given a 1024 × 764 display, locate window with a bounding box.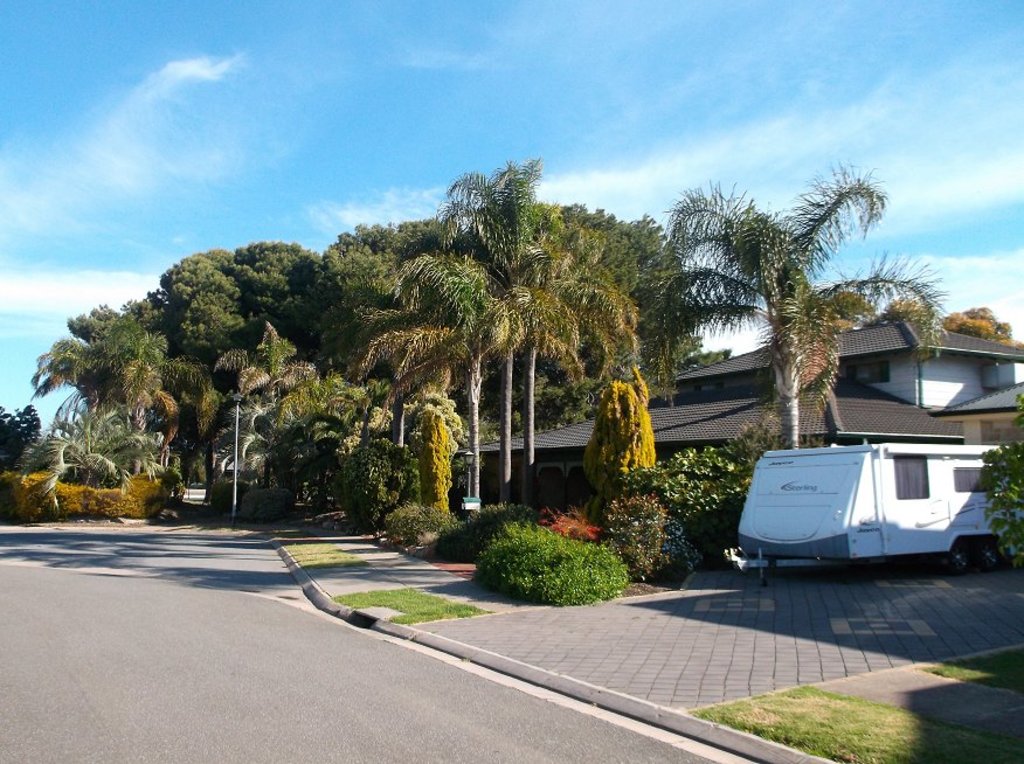
Located: (left=864, top=360, right=890, bottom=382).
